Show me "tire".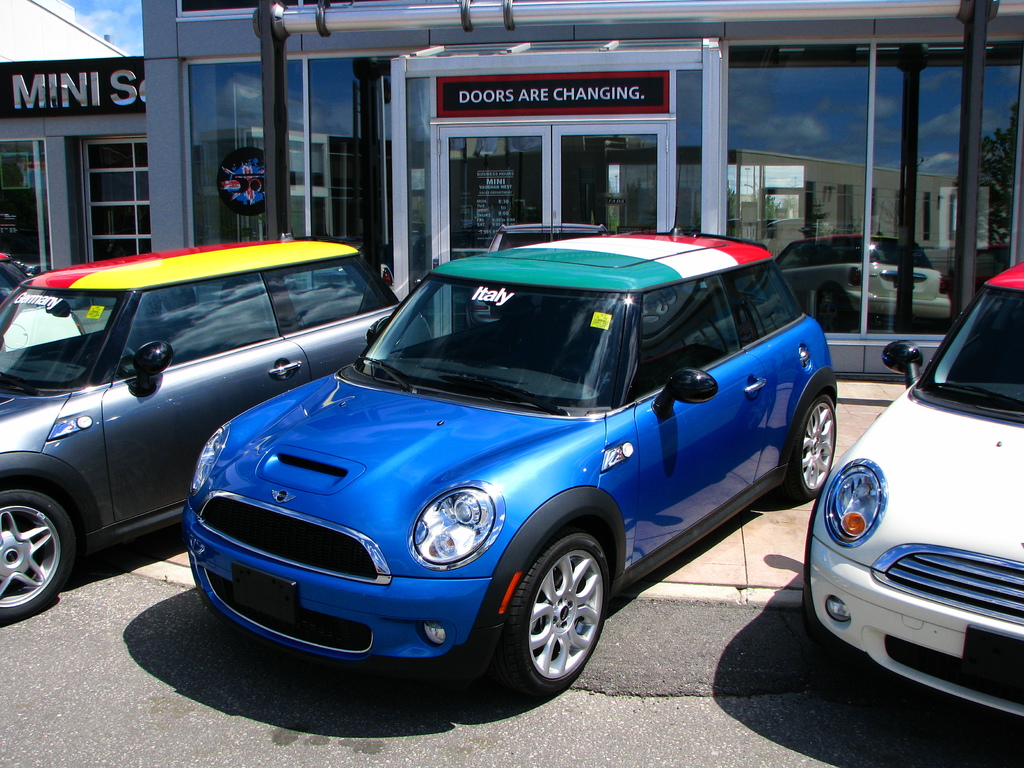
"tire" is here: 495,525,611,698.
